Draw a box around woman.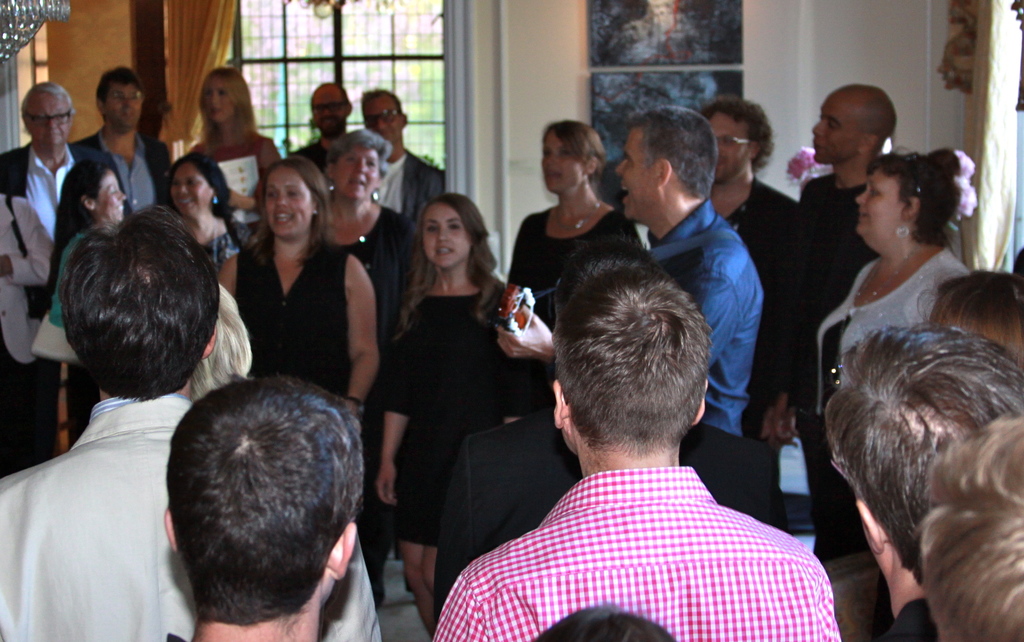
left=190, top=65, right=284, bottom=234.
